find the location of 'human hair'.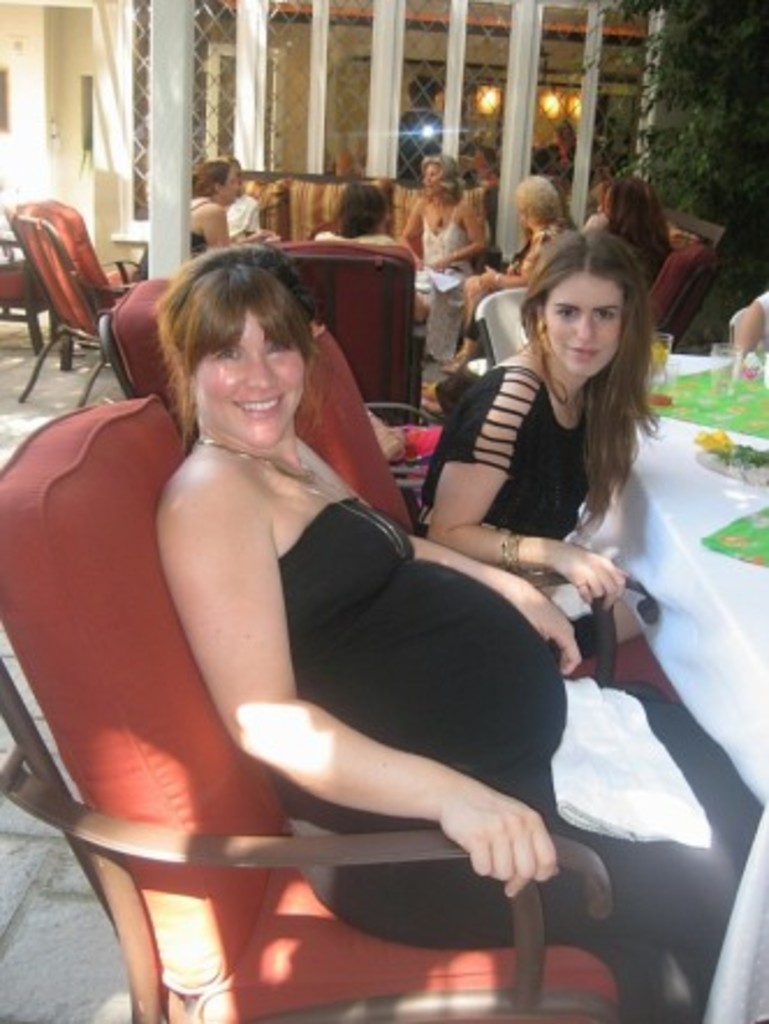
Location: bbox=(519, 178, 563, 227).
